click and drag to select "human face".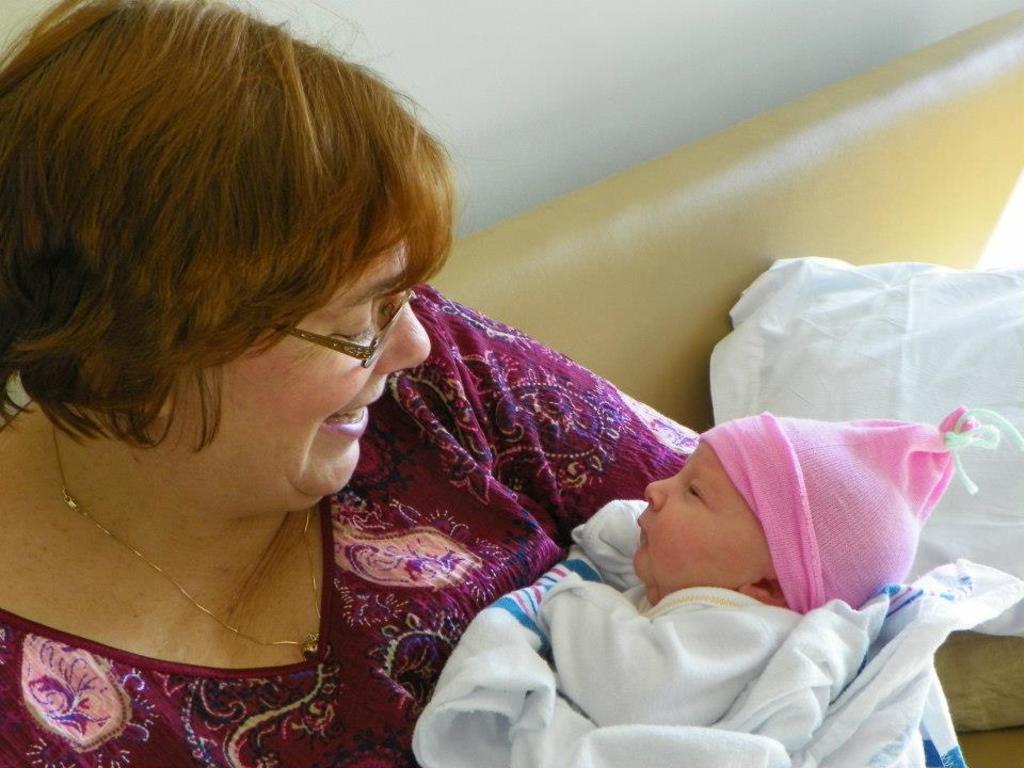
Selection: <box>635,439,768,592</box>.
